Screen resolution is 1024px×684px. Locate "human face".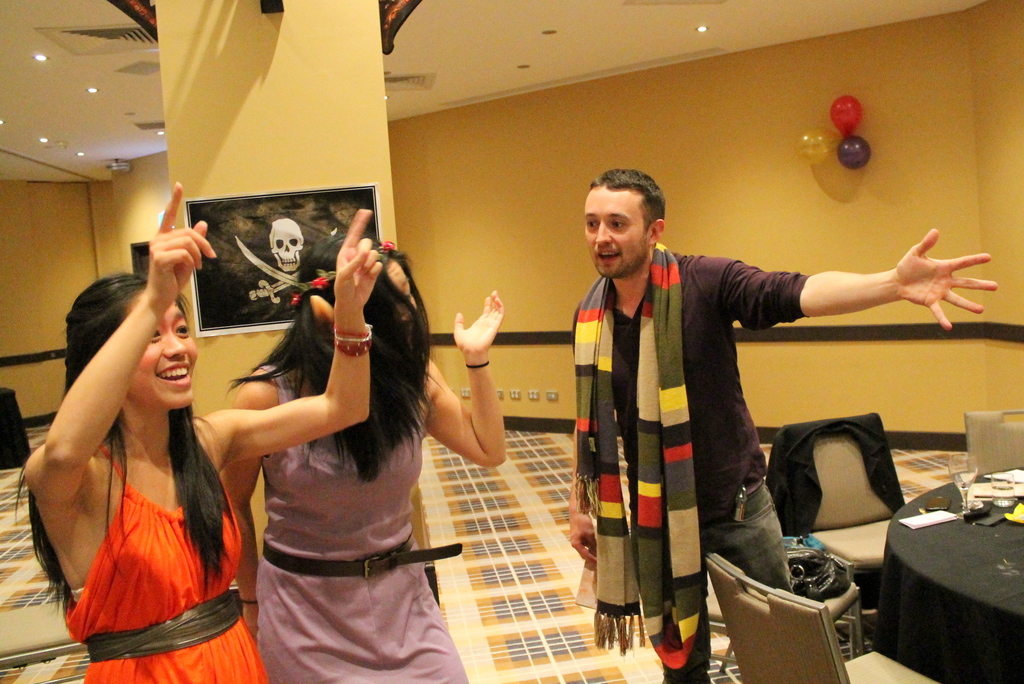
locate(573, 165, 644, 280).
